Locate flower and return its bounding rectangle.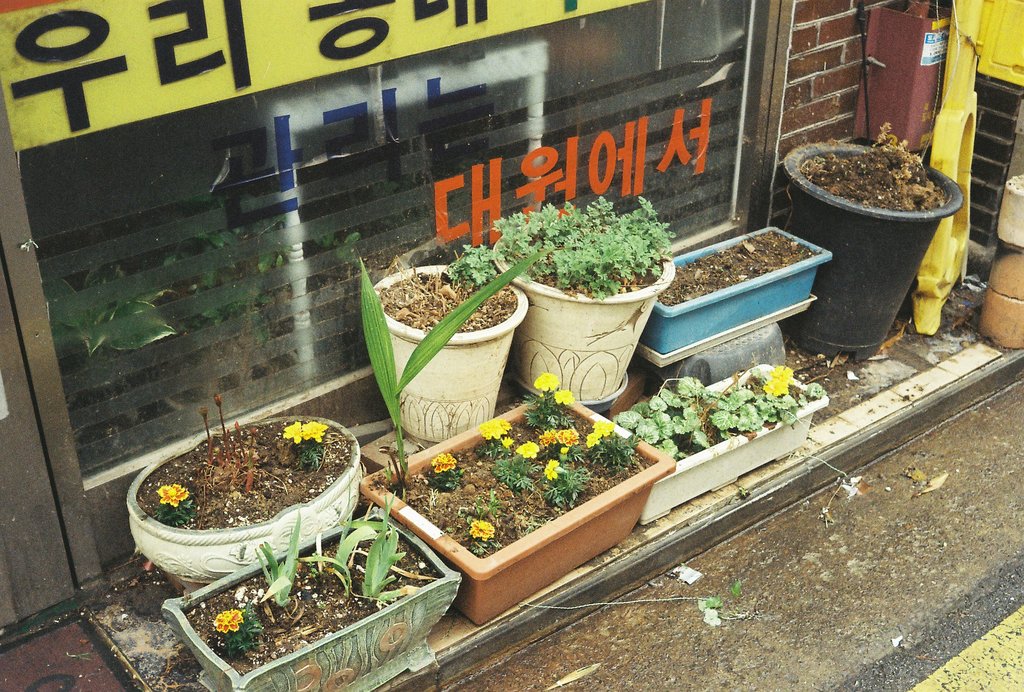
select_region(303, 420, 326, 445).
